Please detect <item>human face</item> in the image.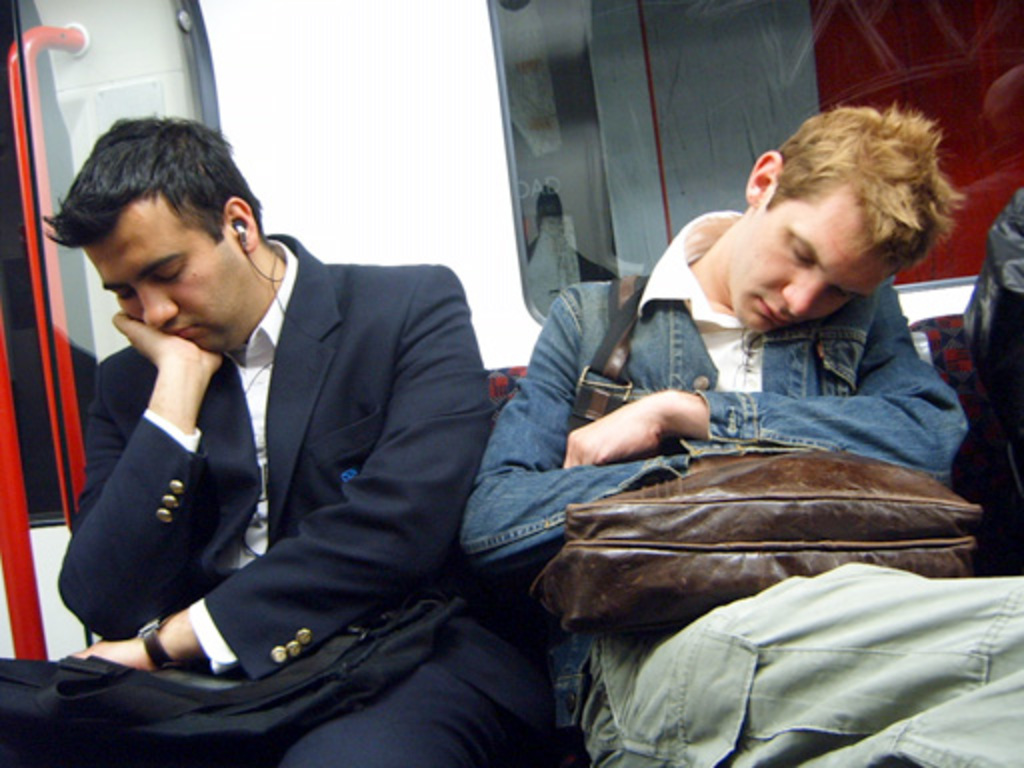
detection(734, 194, 904, 334).
